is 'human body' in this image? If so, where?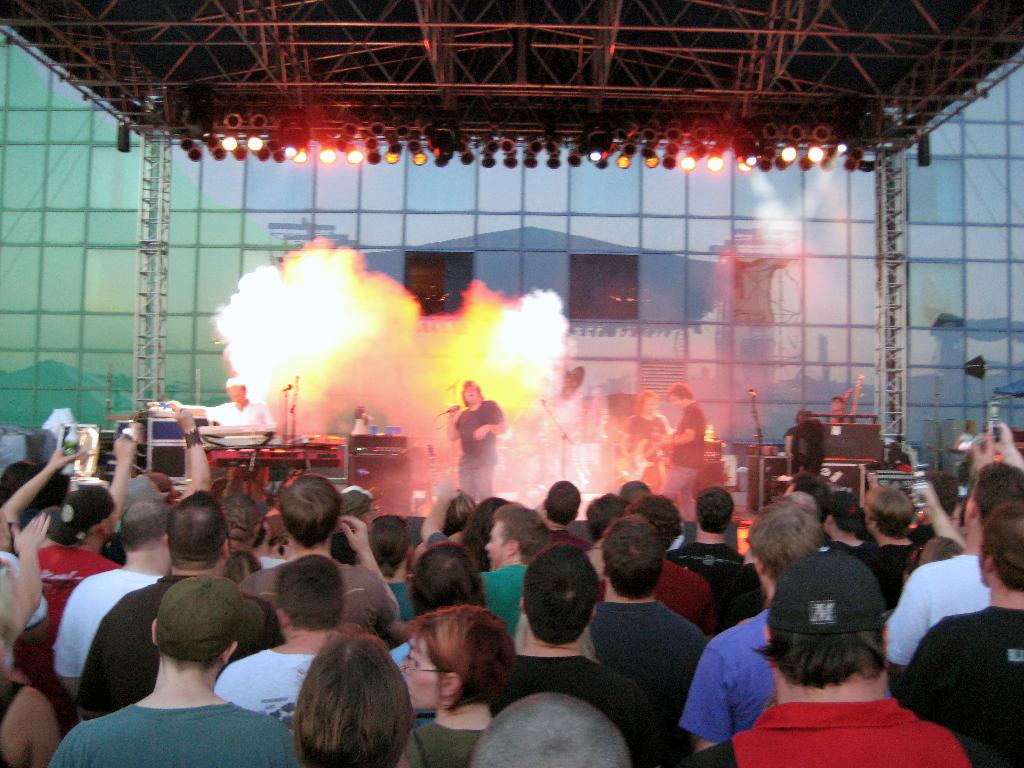
Yes, at detection(655, 401, 709, 518).
